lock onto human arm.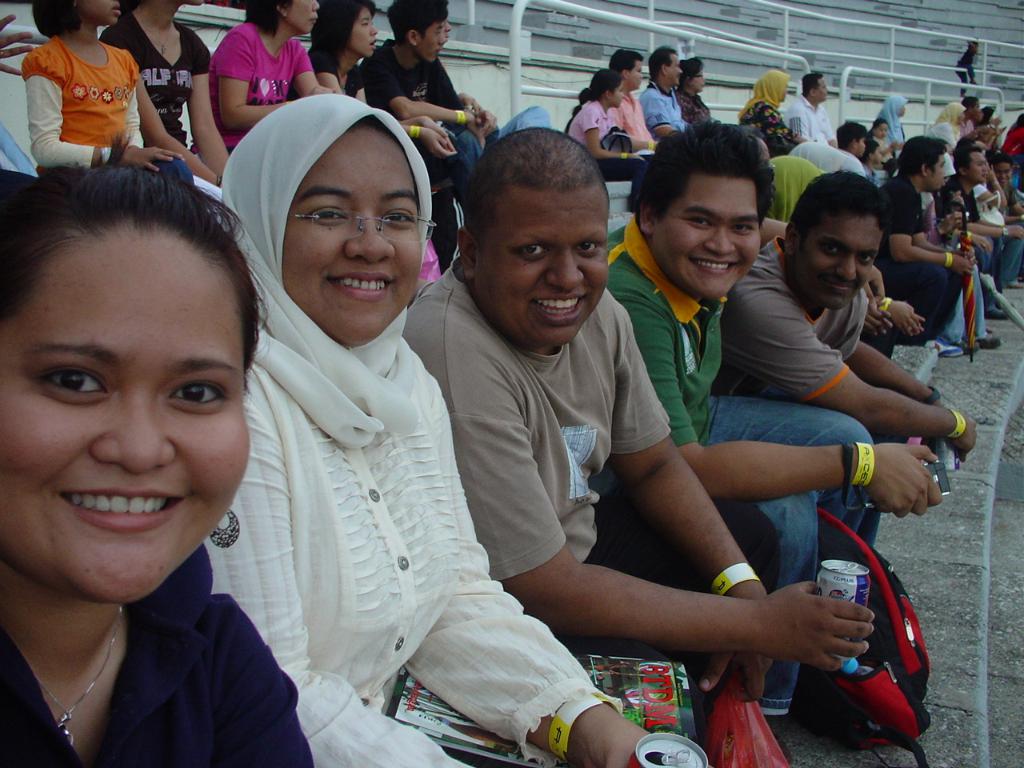
Locked: (647,90,678,138).
